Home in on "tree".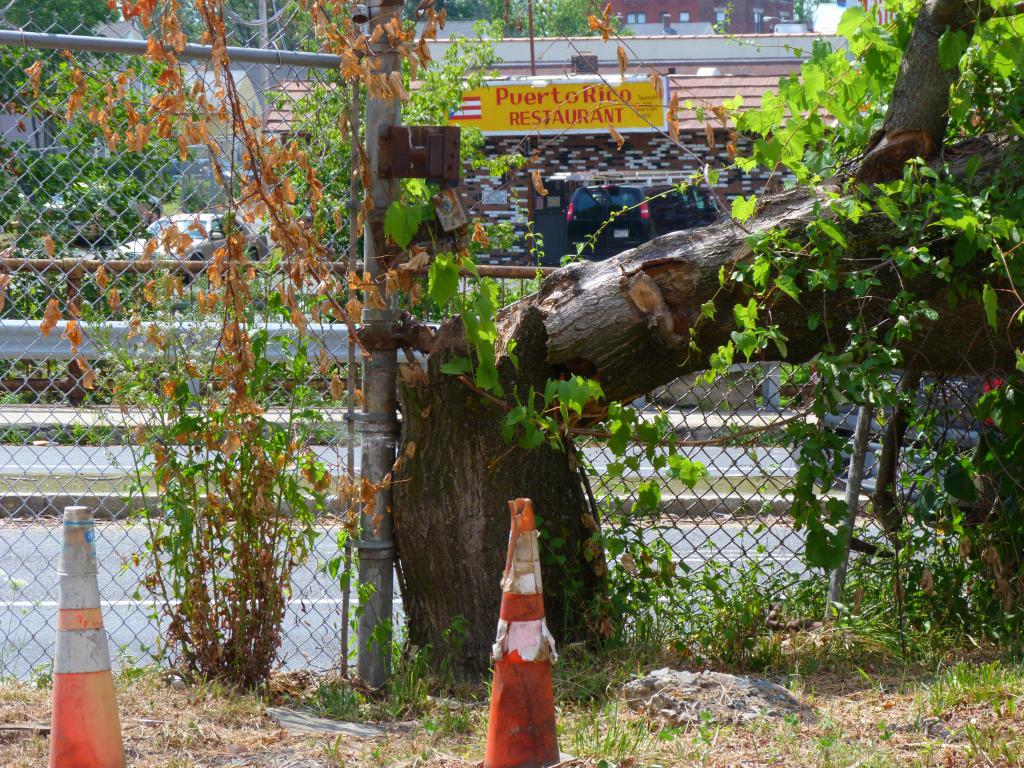
Homed in at box=[388, 0, 1023, 708].
